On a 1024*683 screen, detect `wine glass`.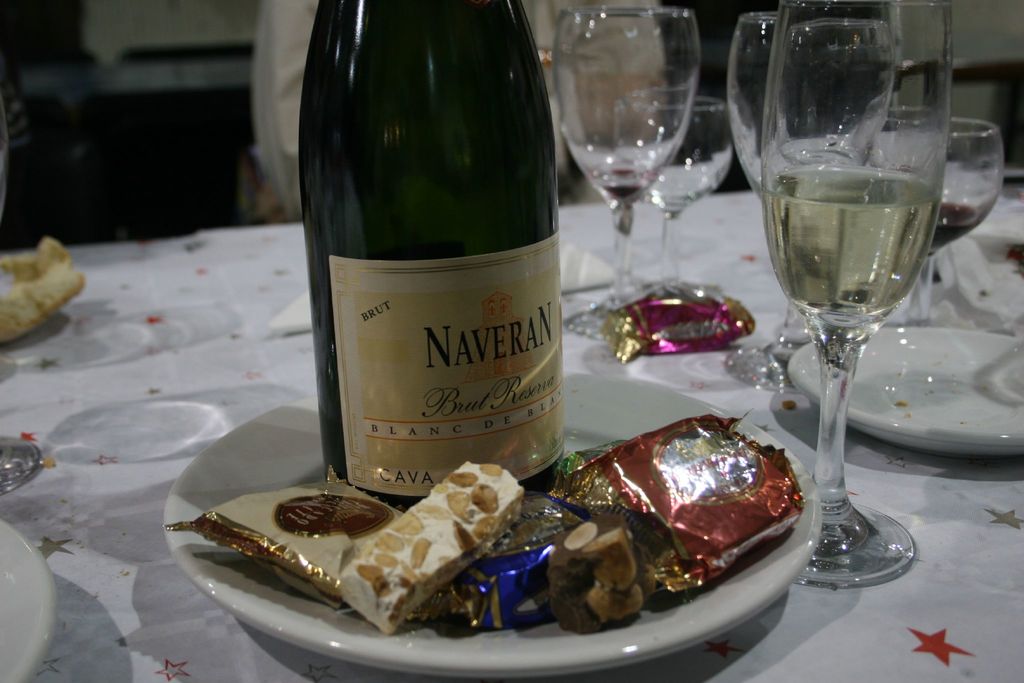
[614,97,733,263].
